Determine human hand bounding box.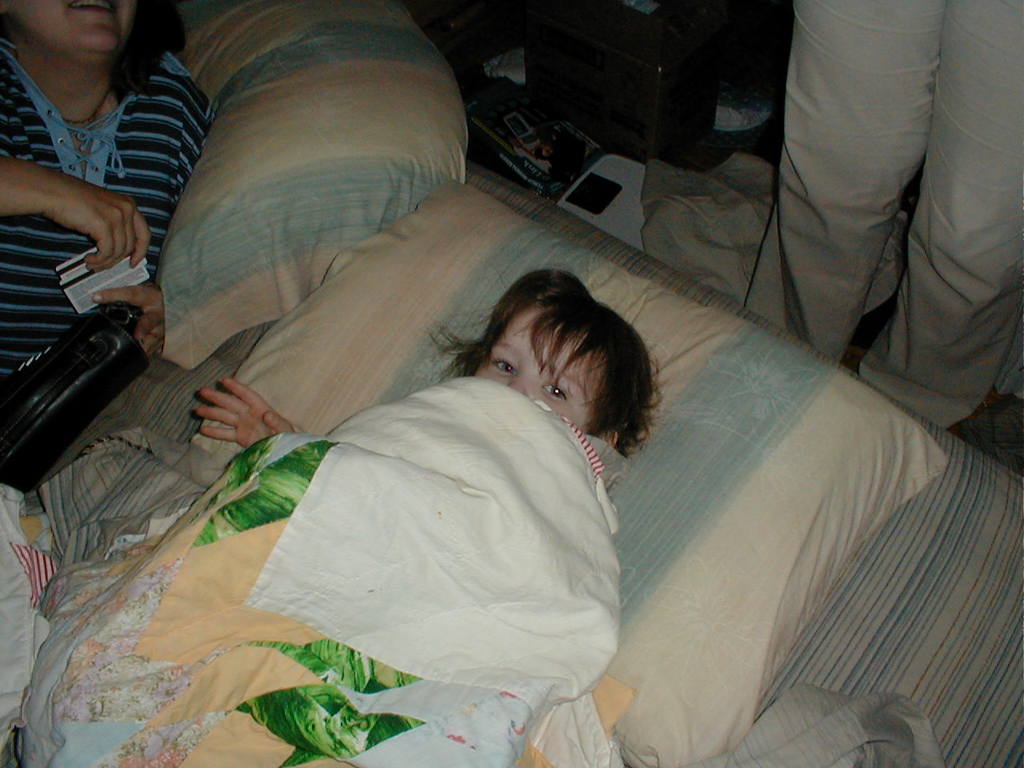
Determined: 198:376:298:450.
